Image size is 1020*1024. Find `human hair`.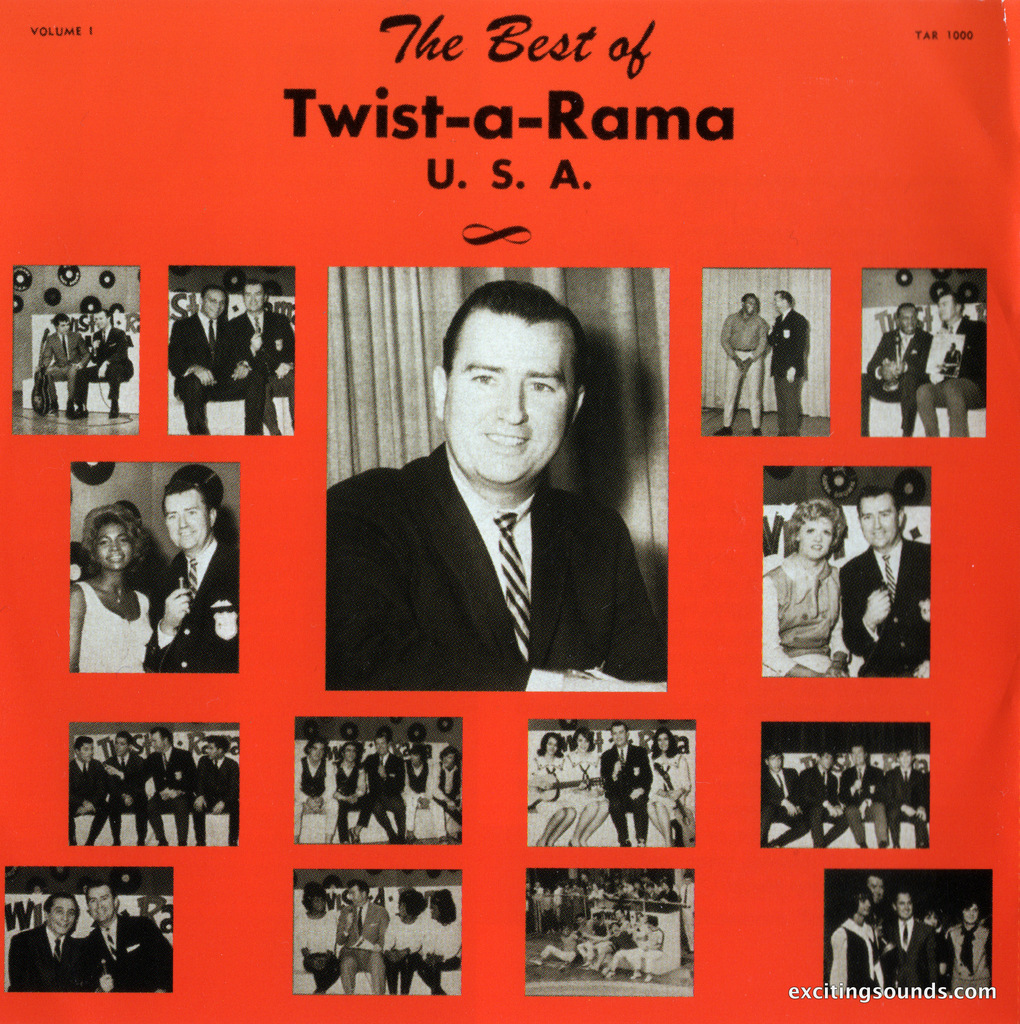
left=611, top=722, right=626, bottom=739.
